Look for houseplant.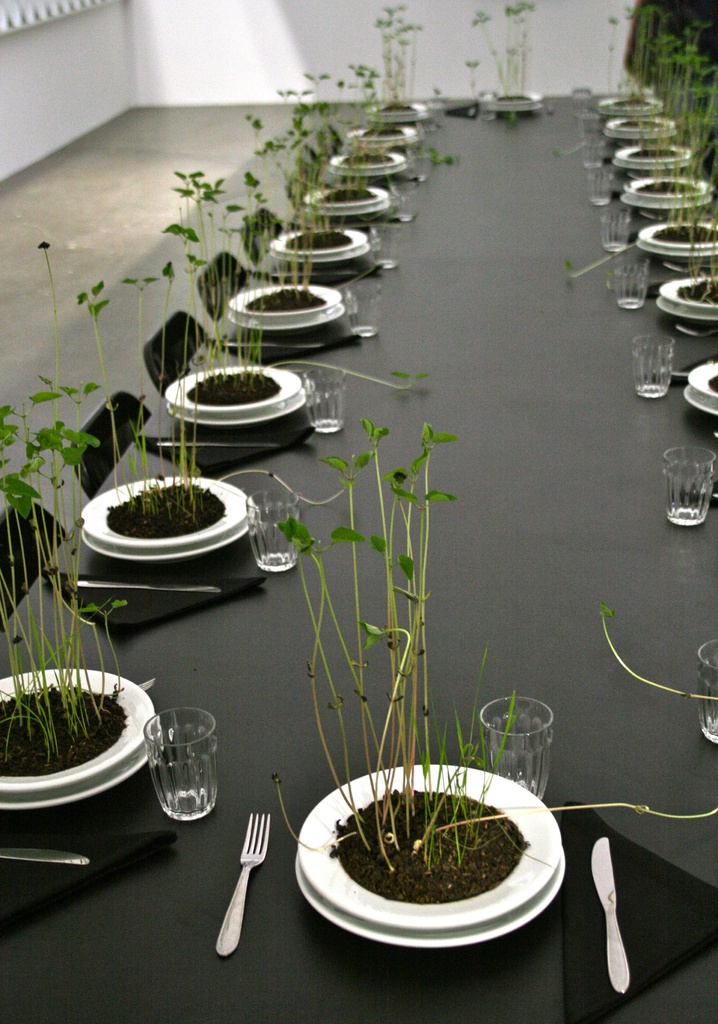
Found: (0,371,174,817).
